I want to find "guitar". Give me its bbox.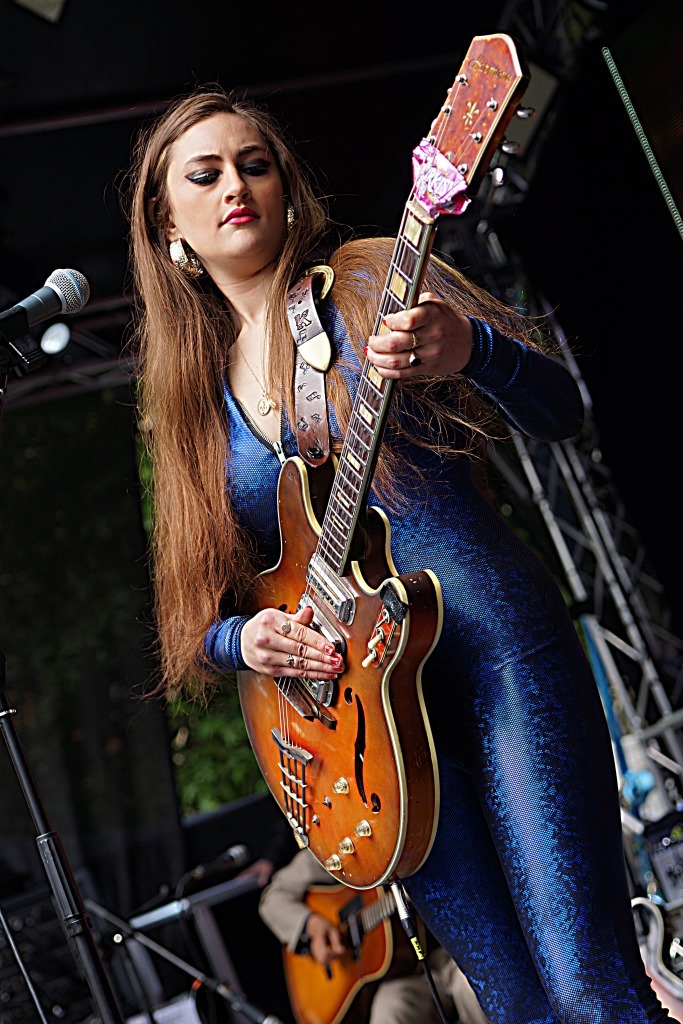
280,870,435,1023.
